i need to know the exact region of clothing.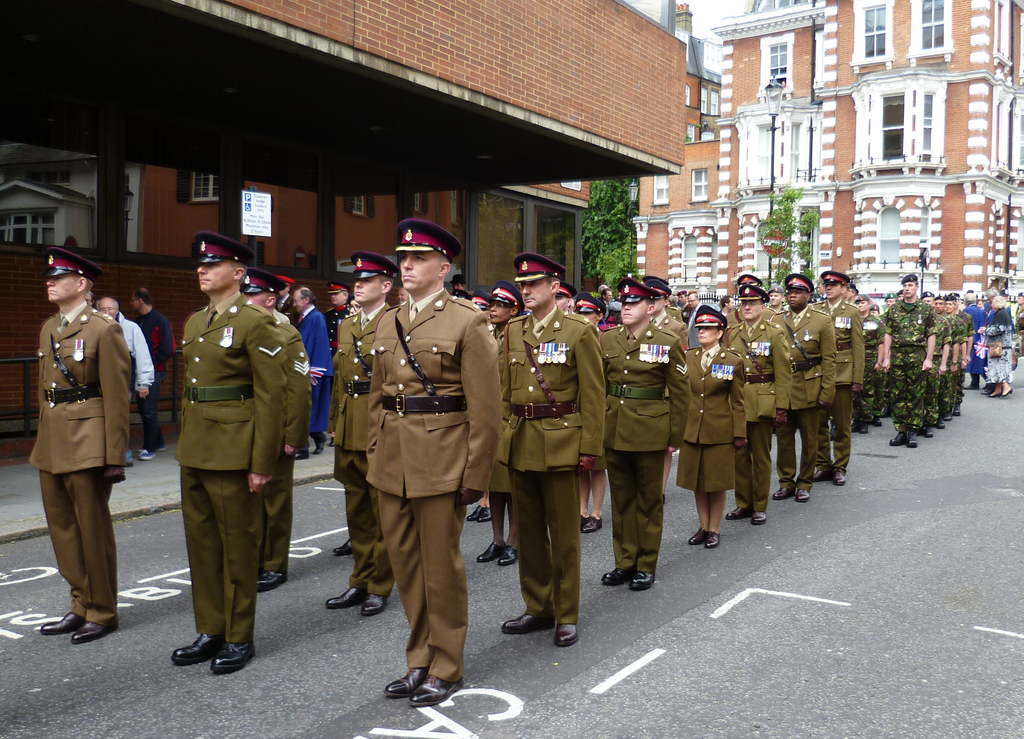
Region: x1=889 y1=295 x2=924 y2=427.
